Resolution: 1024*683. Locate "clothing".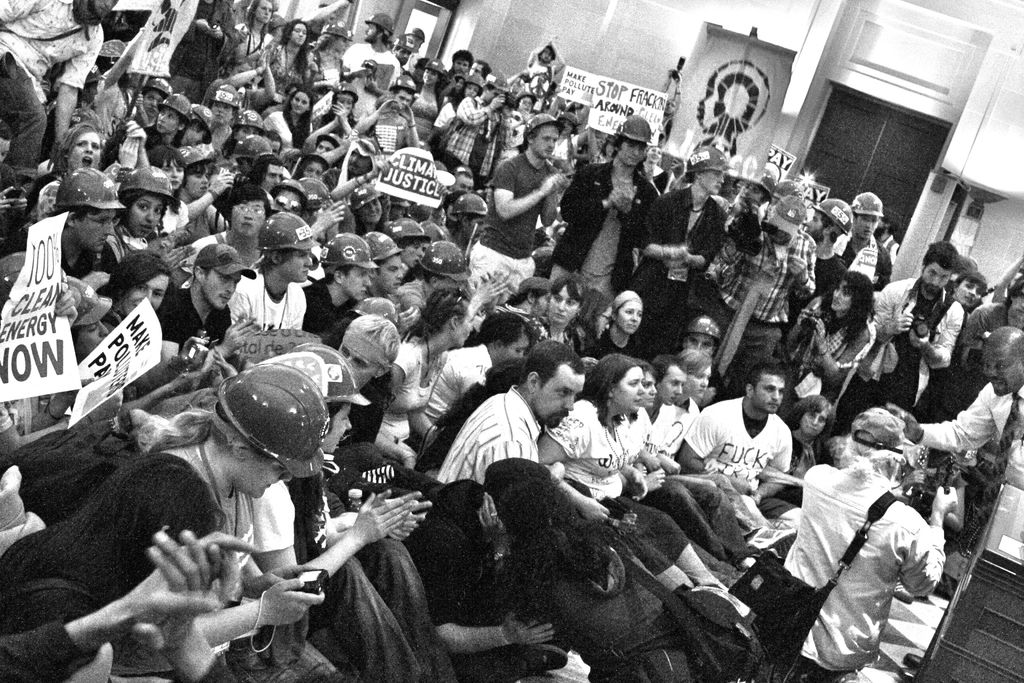
[468,138,558,319].
